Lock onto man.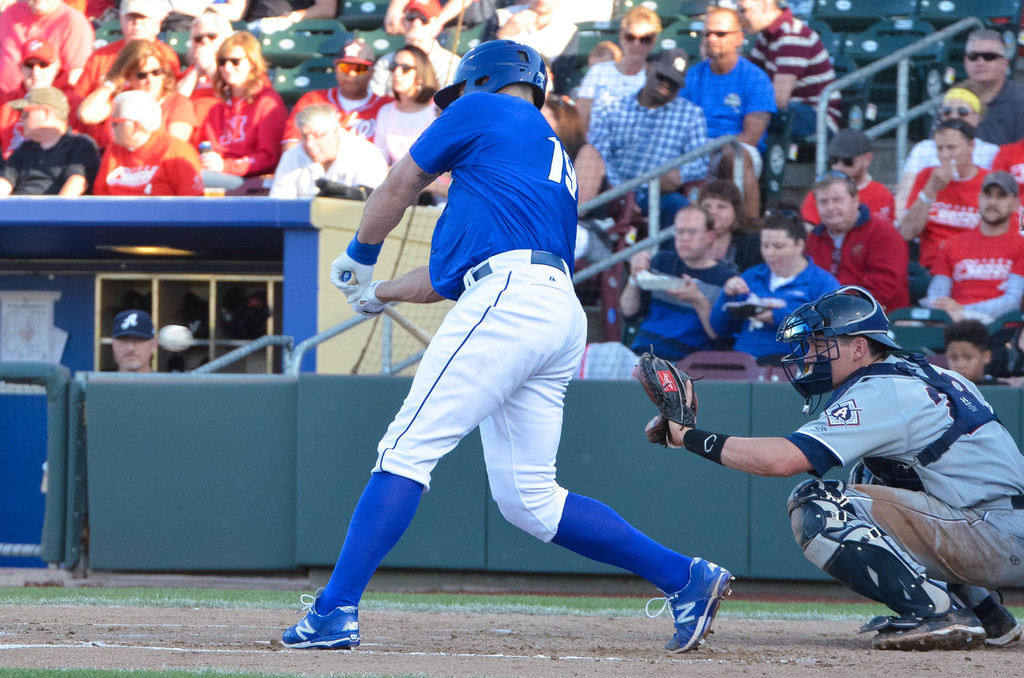
Locked: x1=90, y1=90, x2=206, y2=198.
